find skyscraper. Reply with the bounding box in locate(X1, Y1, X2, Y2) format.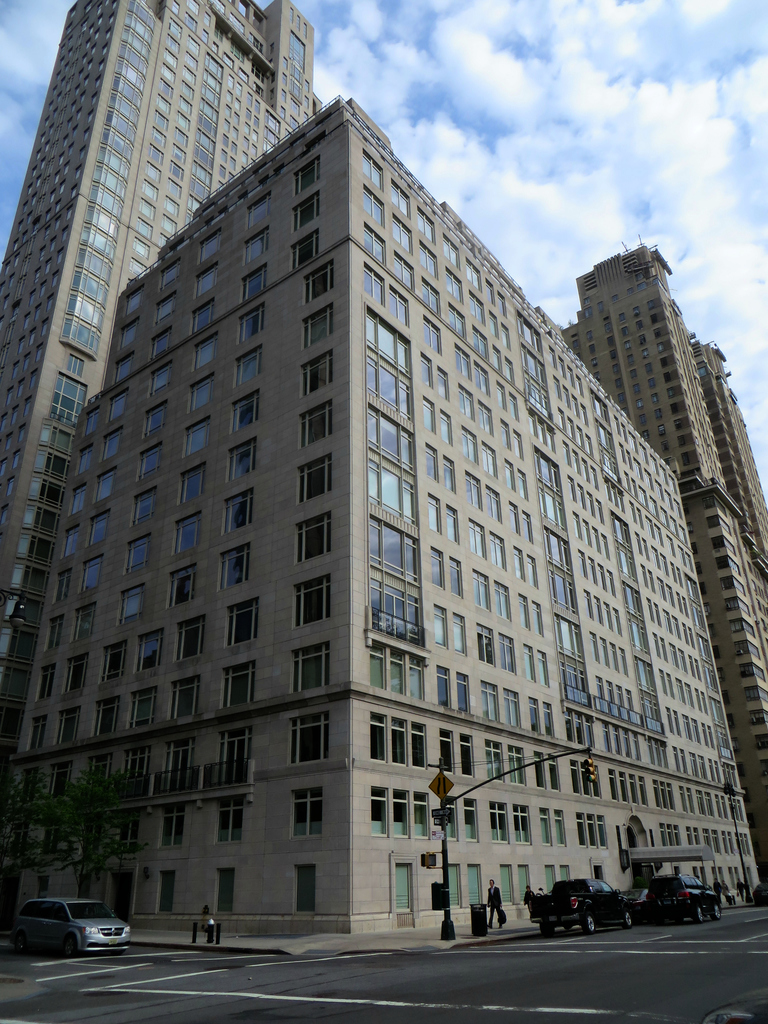
locate(536, 232, 767, 885).
